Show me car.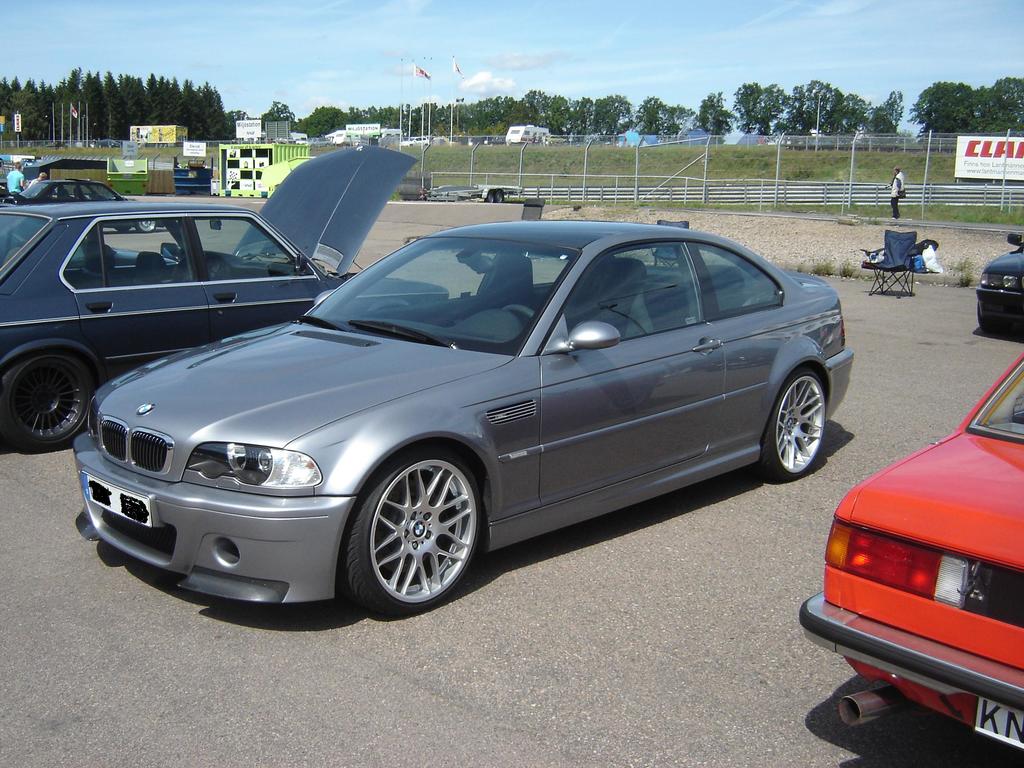
car is here: <bbox>0, 178, 177, 234</bbox>.
